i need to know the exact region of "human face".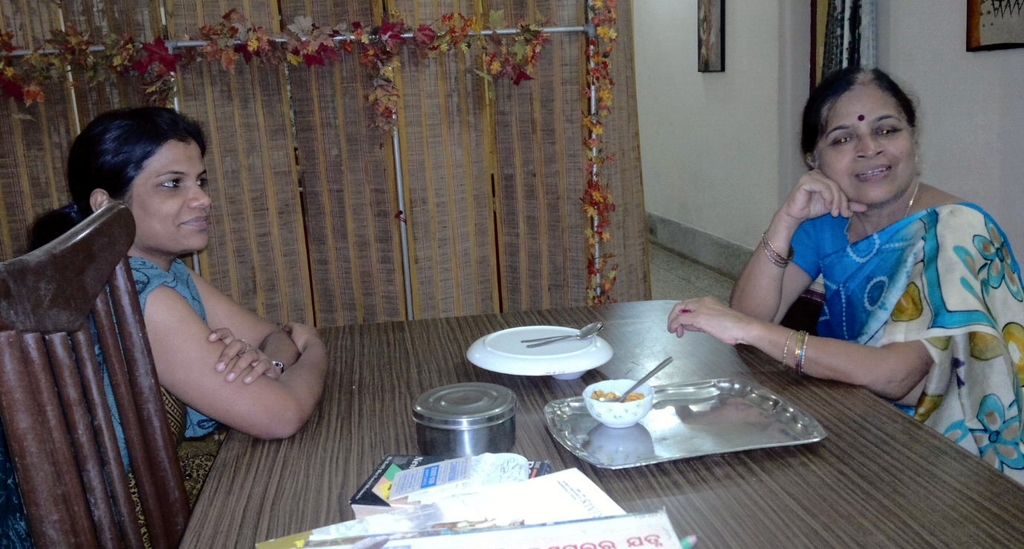
Region: left=816, top=86, right=913, bottom=200.
